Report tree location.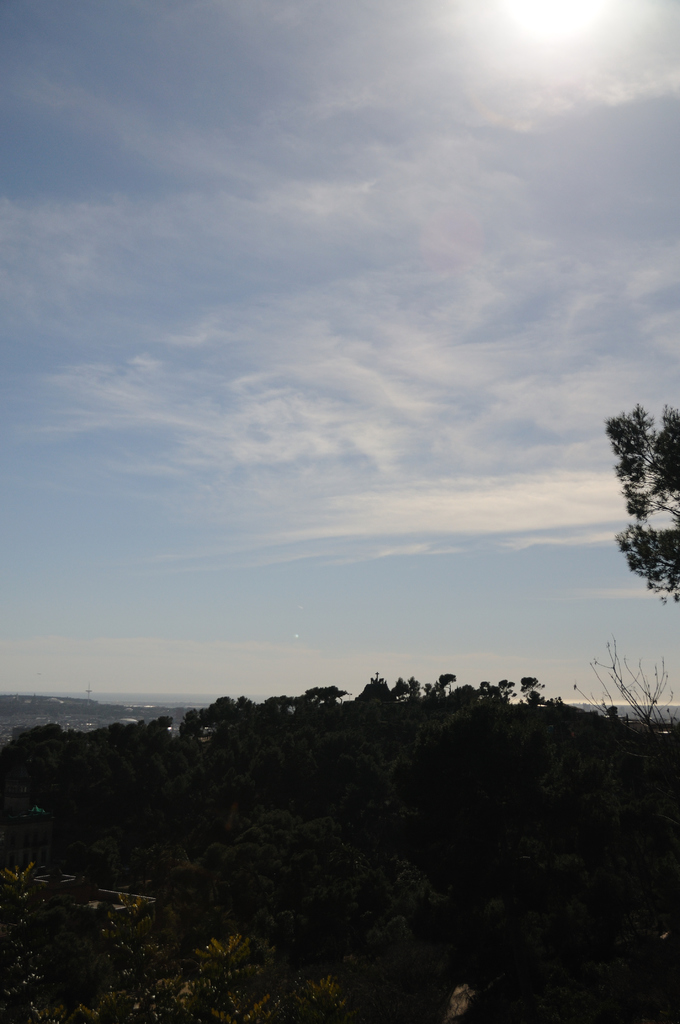
Report: <bbox>594, 382, 679, 623</bbox>.
